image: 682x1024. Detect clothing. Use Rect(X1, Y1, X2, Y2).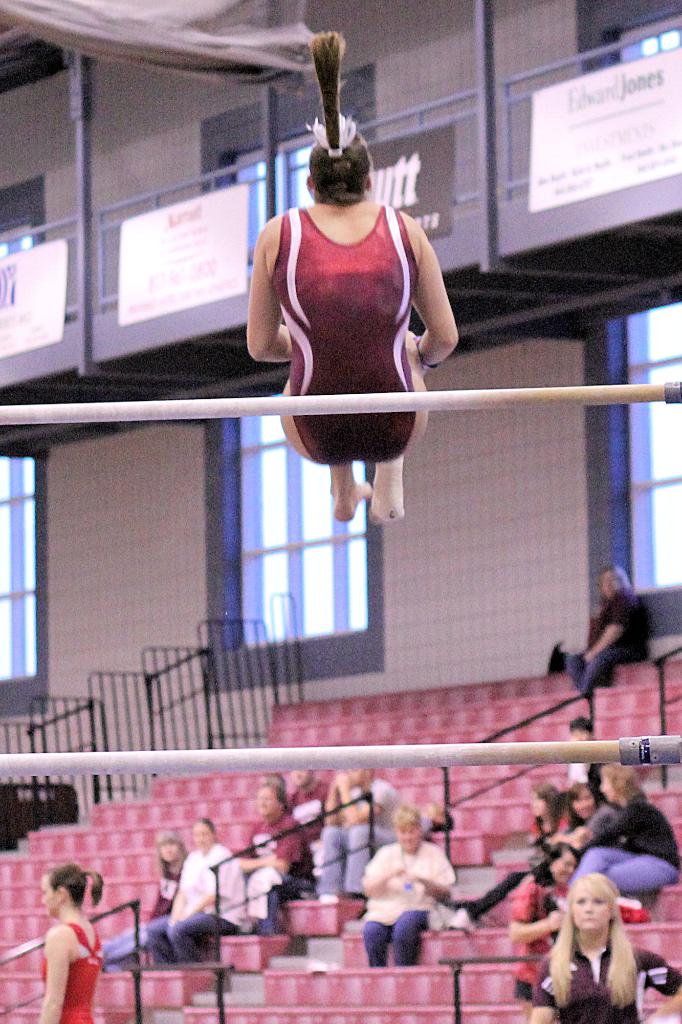
Rect(259, 191, 452, 476).
